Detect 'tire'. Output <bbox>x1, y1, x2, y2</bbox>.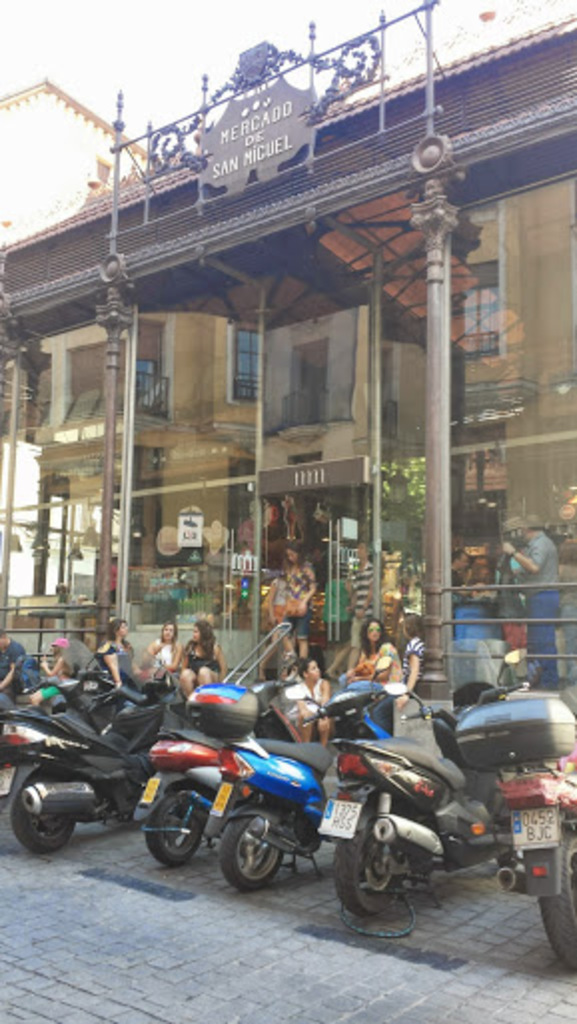
<bbox>12, 768, 78, 856</bbox>.
